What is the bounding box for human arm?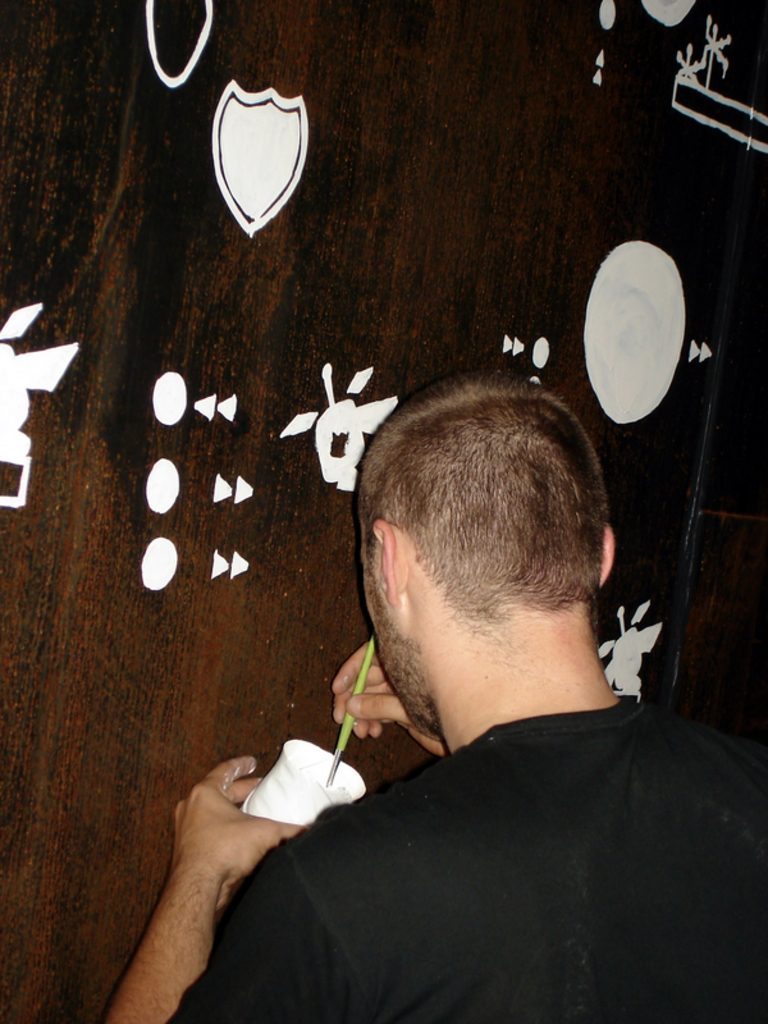
x1=325, y1=630, x2=449, y2=760.
